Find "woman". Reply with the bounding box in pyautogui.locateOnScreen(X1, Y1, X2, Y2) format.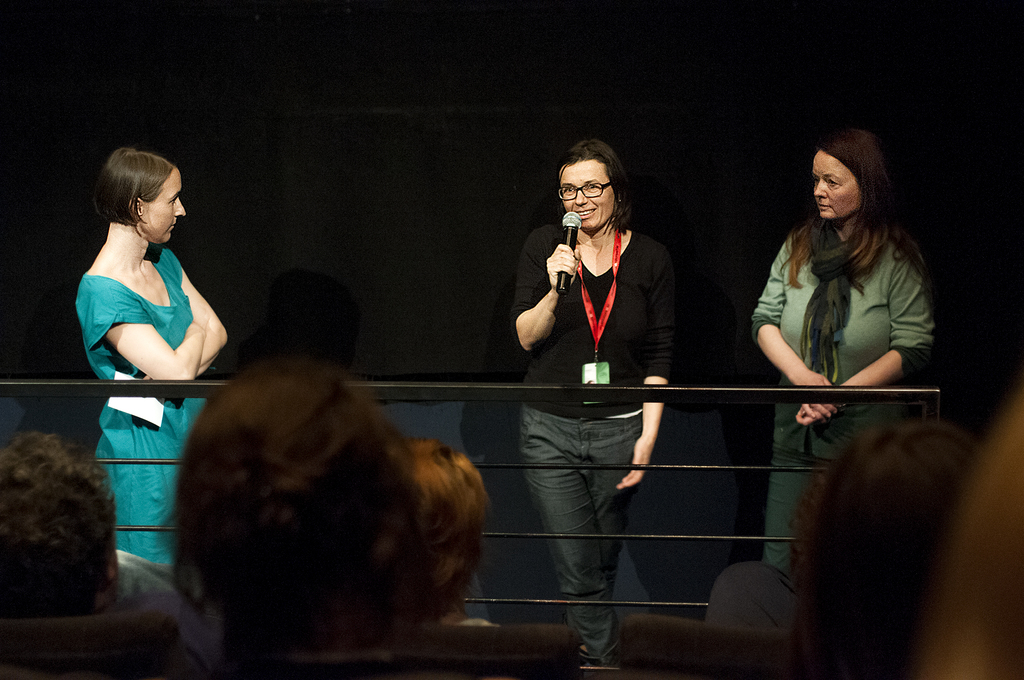
pyautogui.locateOnScreen(398, 436, 493, 628).
